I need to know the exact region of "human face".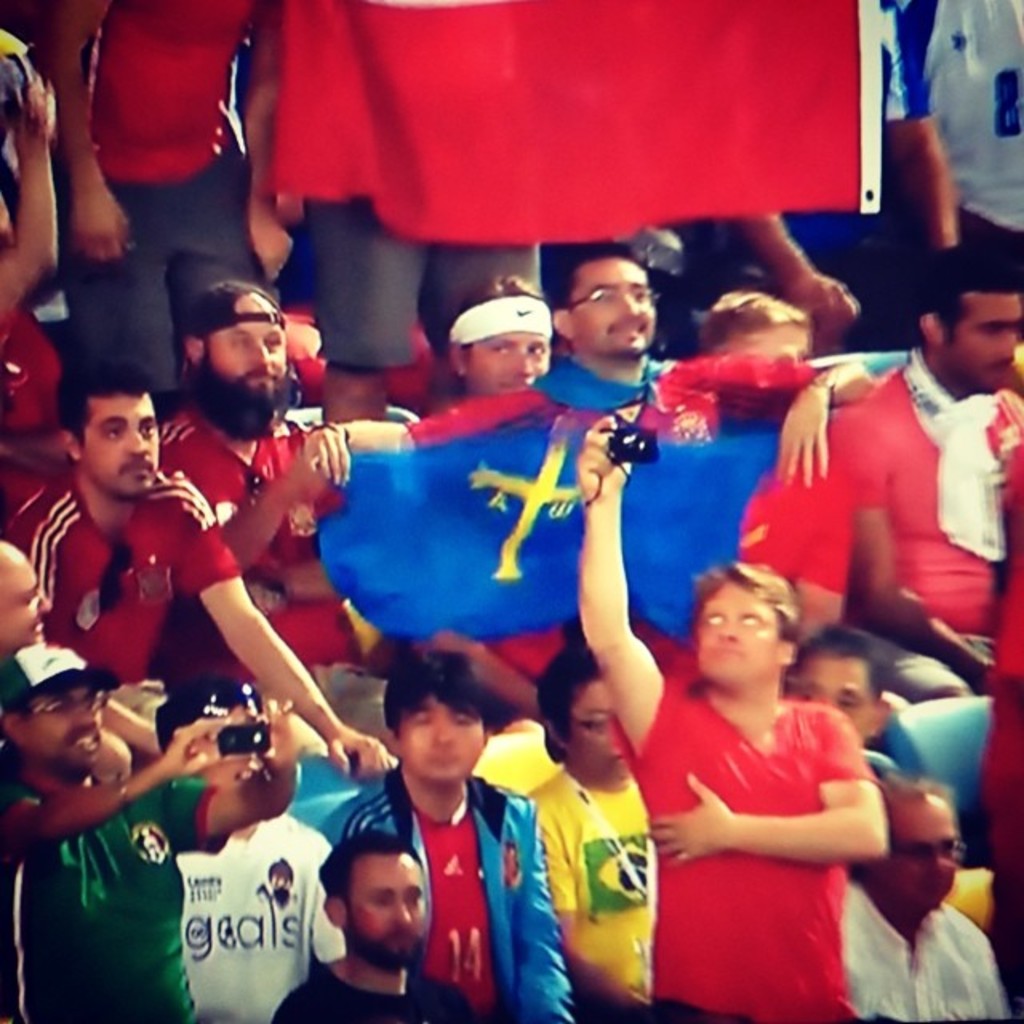
Region: Rect(349, 851, 427, 966).
